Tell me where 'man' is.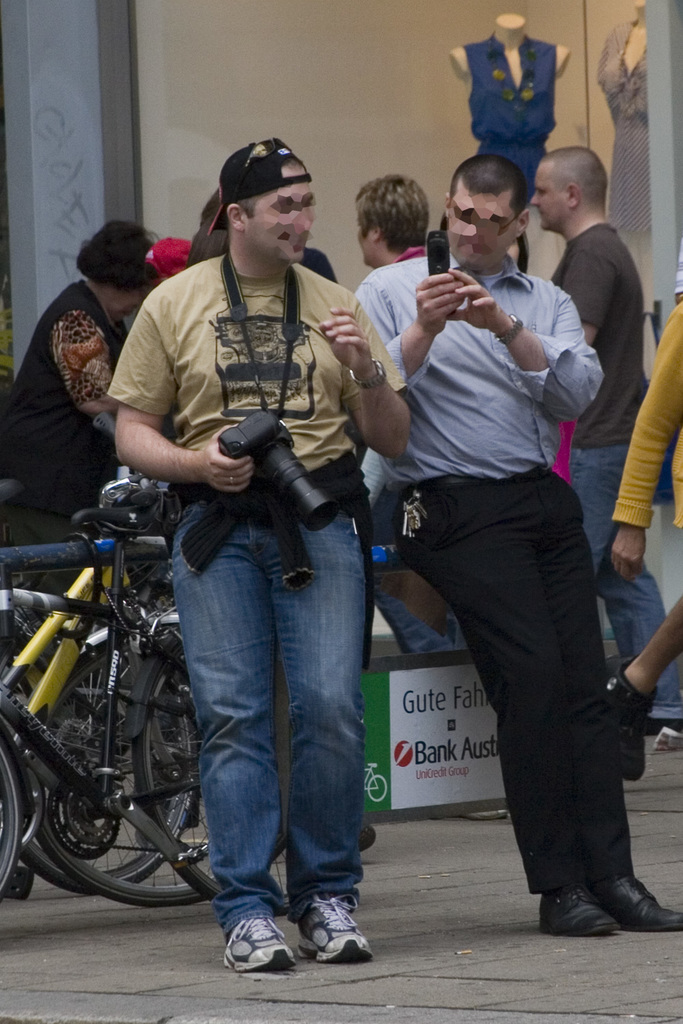
'man' is at Rect(109, 137, 415, 974).
